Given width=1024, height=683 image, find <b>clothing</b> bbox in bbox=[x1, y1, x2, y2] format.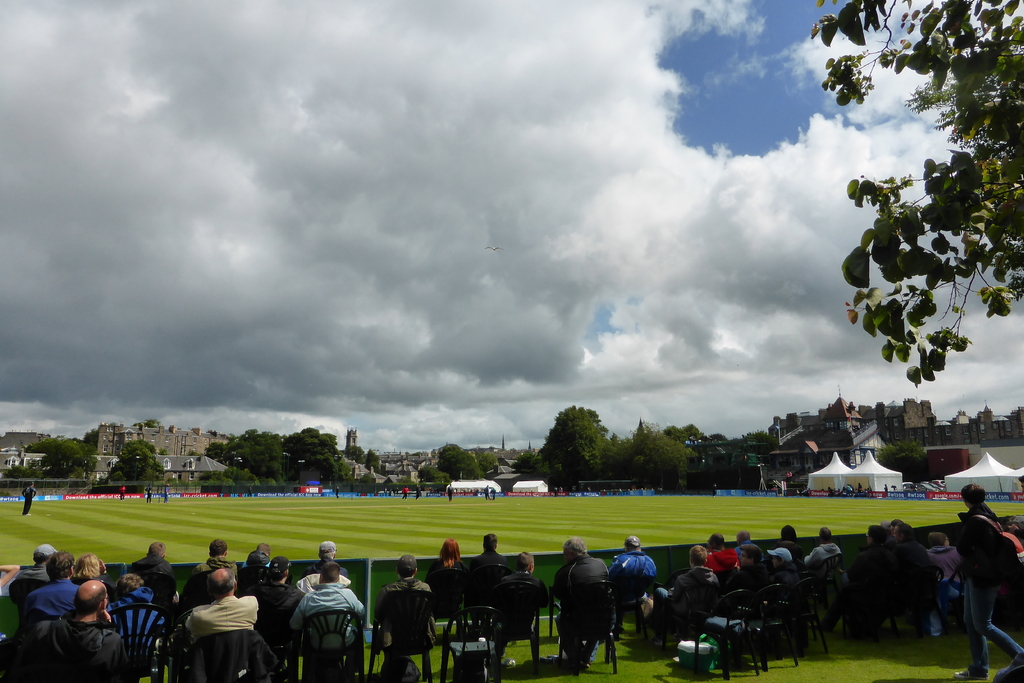
bbox=[22, 484, 36, 514].
